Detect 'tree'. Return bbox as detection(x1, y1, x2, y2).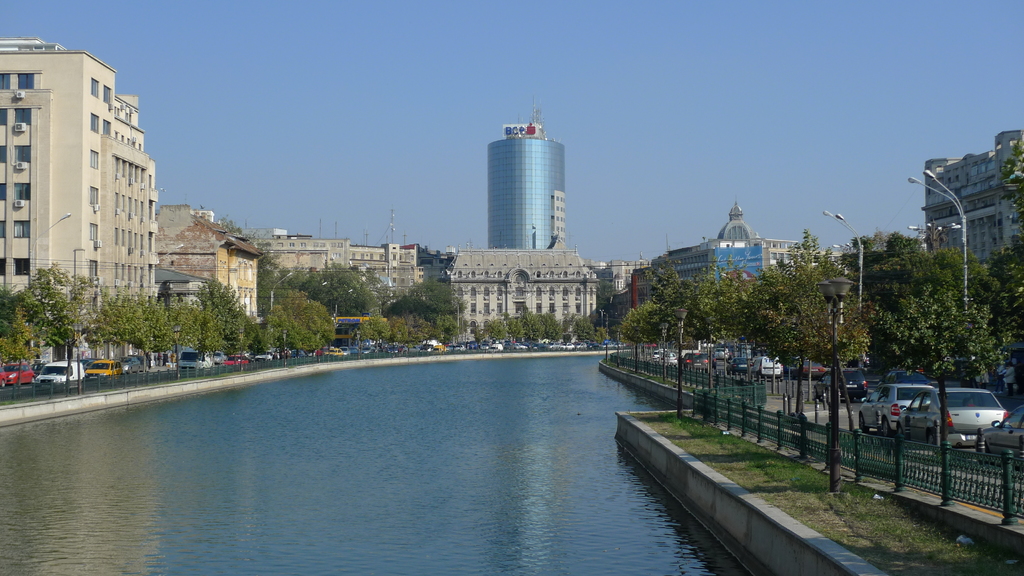
detection(0, 287, 40, 383).
